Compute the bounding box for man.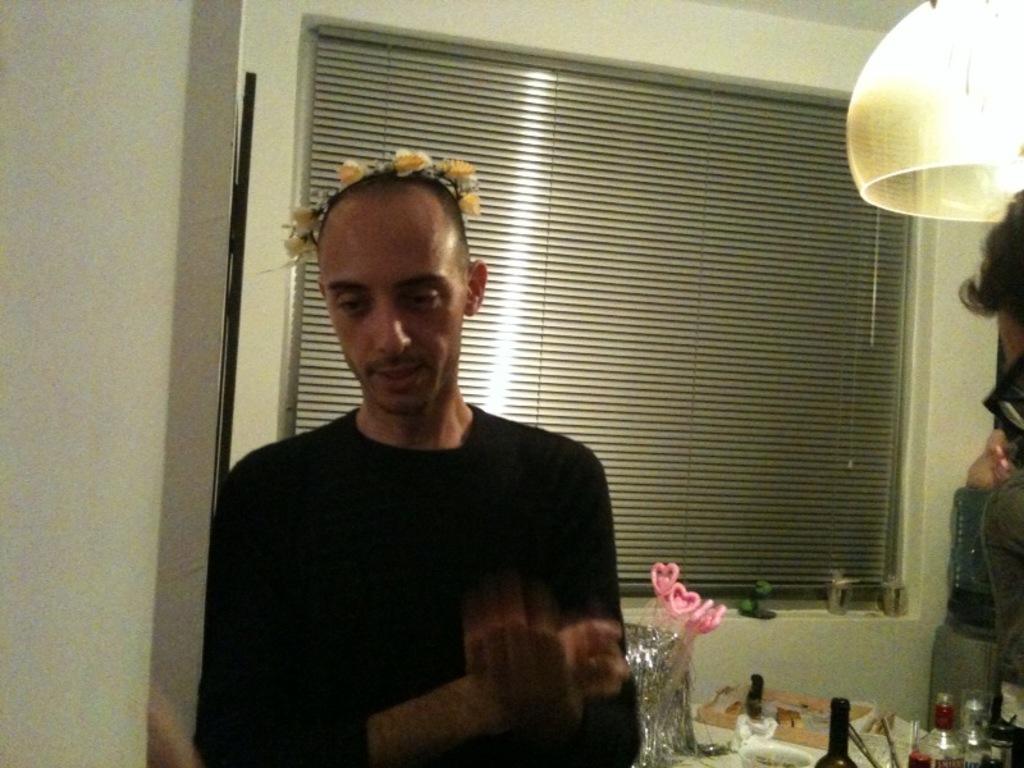
[left=196, top=182, right=627, bottom=756].
